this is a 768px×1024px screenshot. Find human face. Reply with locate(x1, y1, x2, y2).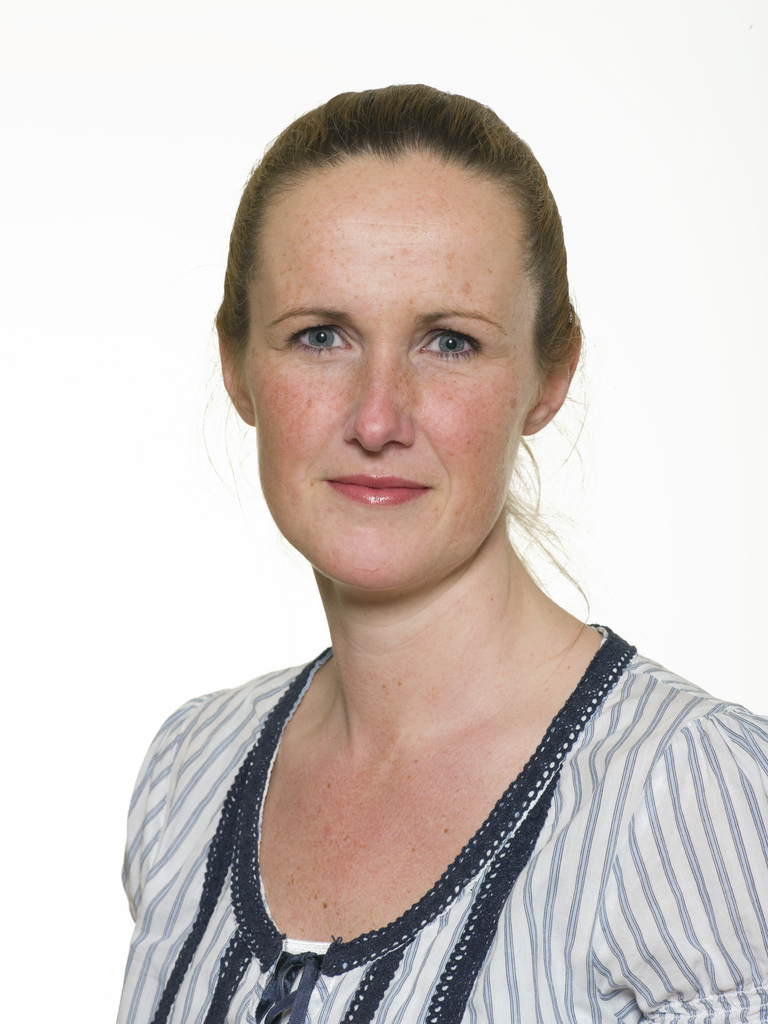
locate(242, 147, 538, 595).
